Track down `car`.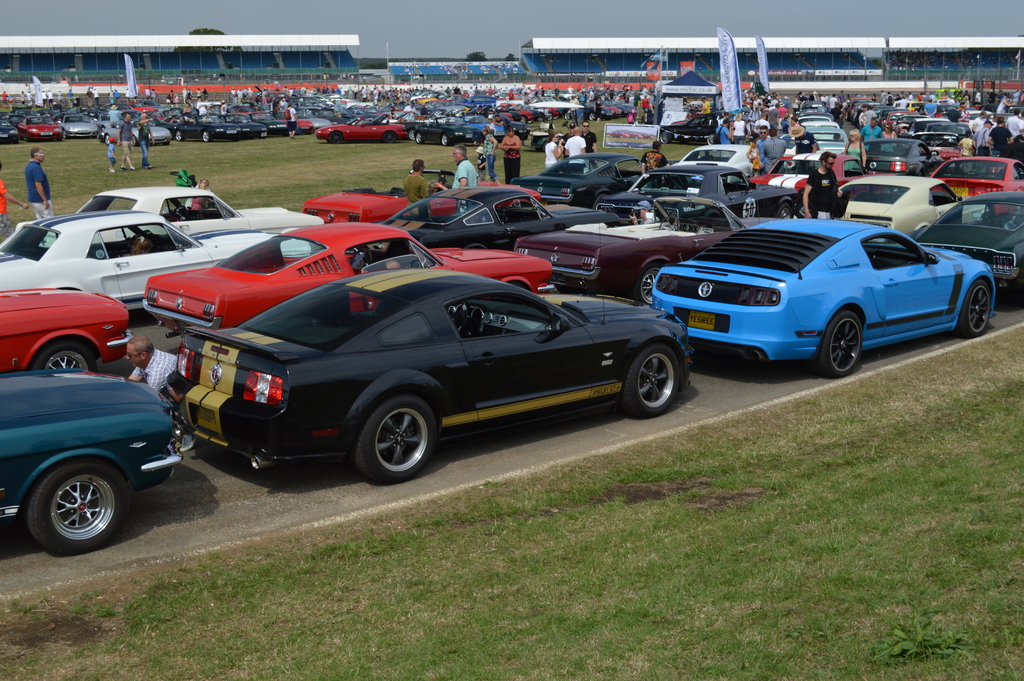
Tracked to bbox(178, 113, 252, 142).
